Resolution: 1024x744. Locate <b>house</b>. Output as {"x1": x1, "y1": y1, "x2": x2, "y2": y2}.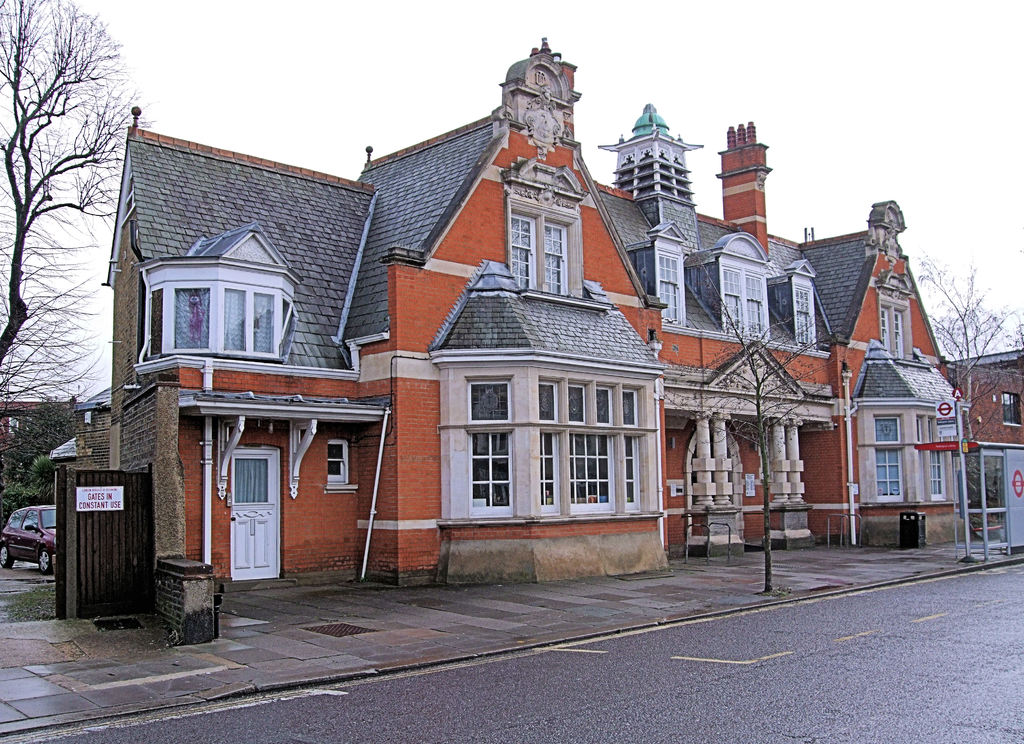
{"x1": 100, "y1": 35, "x2": 965, "y2": 594}.
